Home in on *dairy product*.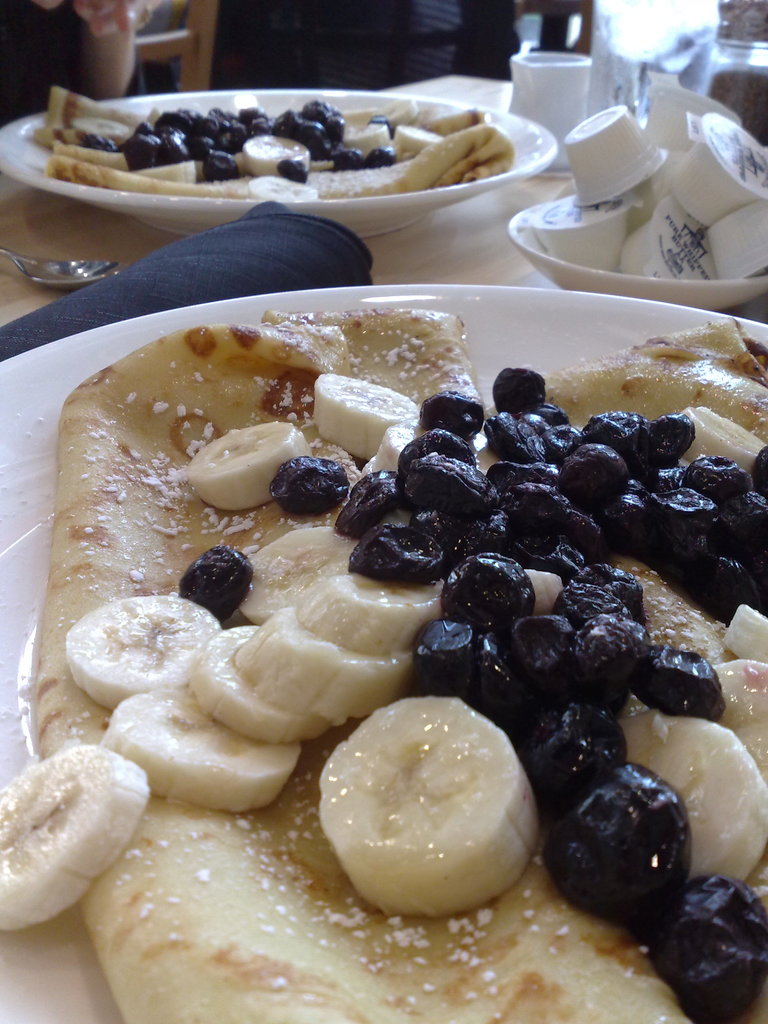
Homed in at pyautogui.locateOnScreen(532, 185, 639, 274).
